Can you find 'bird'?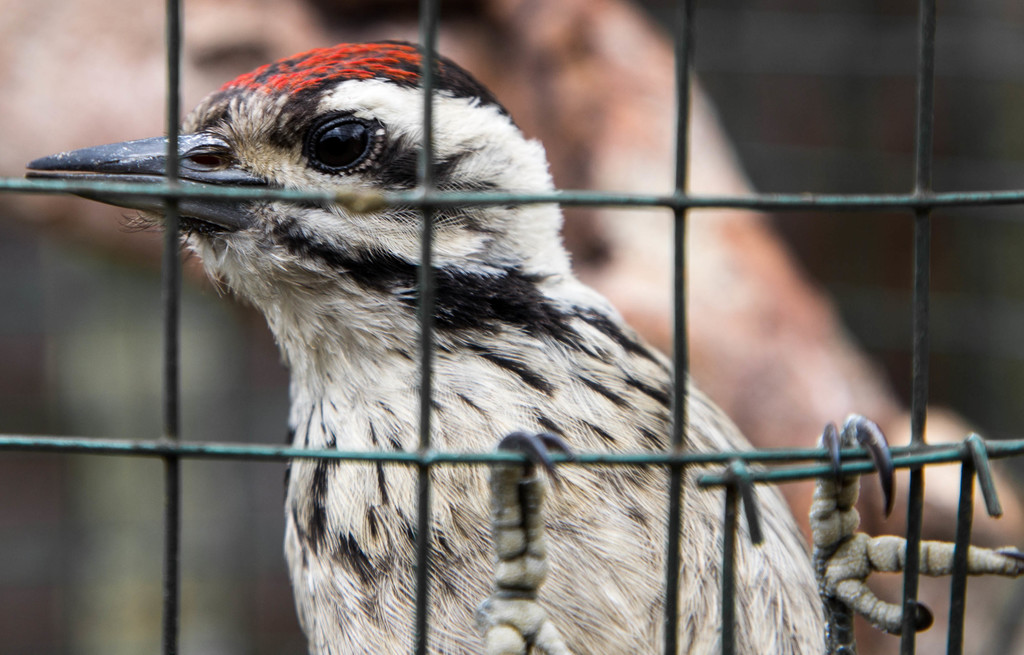
Yes, bounding box: [x1=22, y1=48, x2=1023, y2=654].
